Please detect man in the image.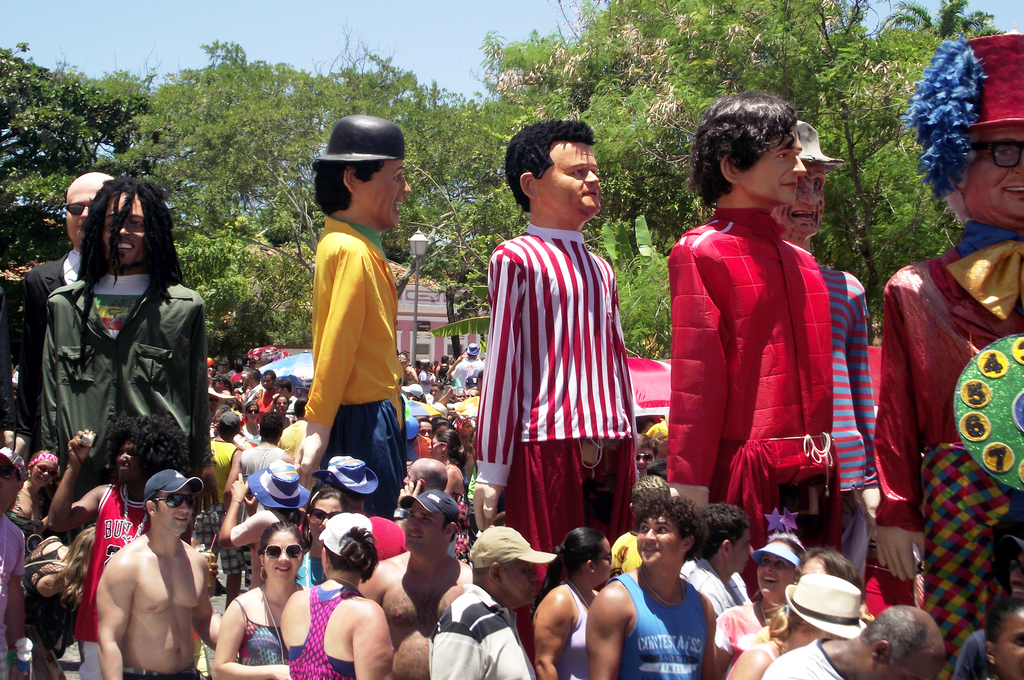
detection(359, 484, 472, 679).
